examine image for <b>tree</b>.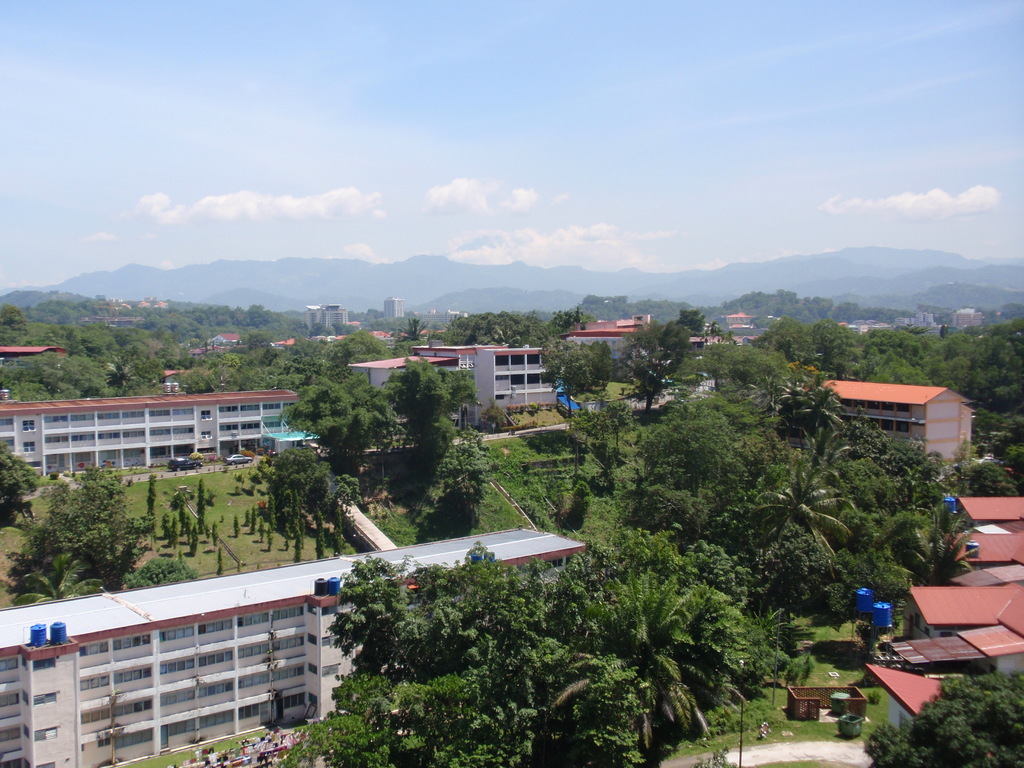
Examination result: BBox(380, 362, 481, 460).
